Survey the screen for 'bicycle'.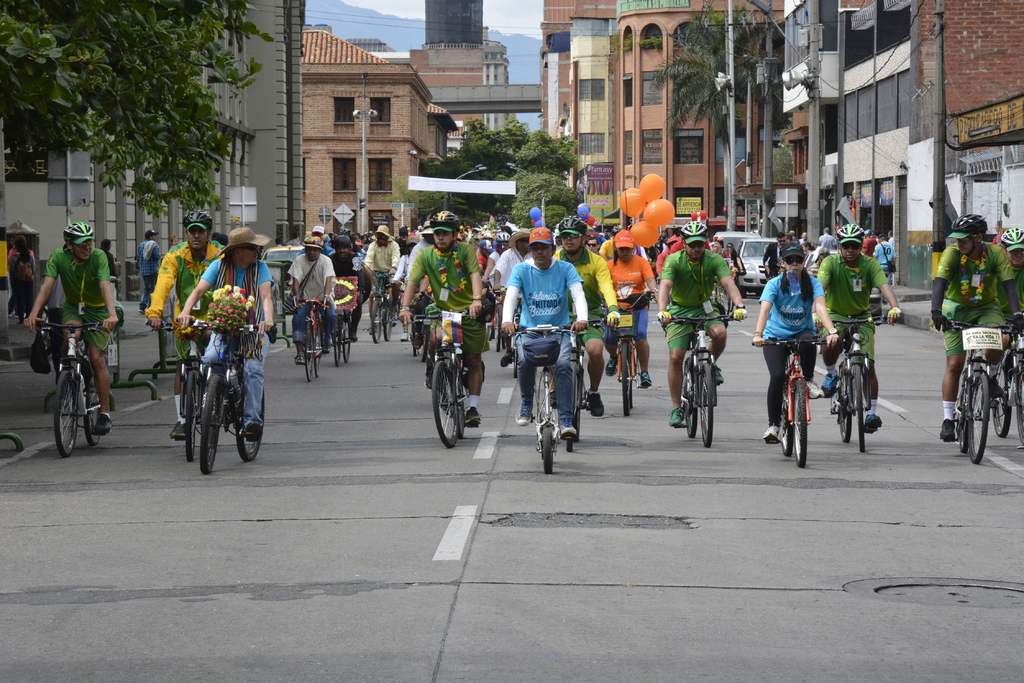
Survey found: [394, 281, 427, 357].
